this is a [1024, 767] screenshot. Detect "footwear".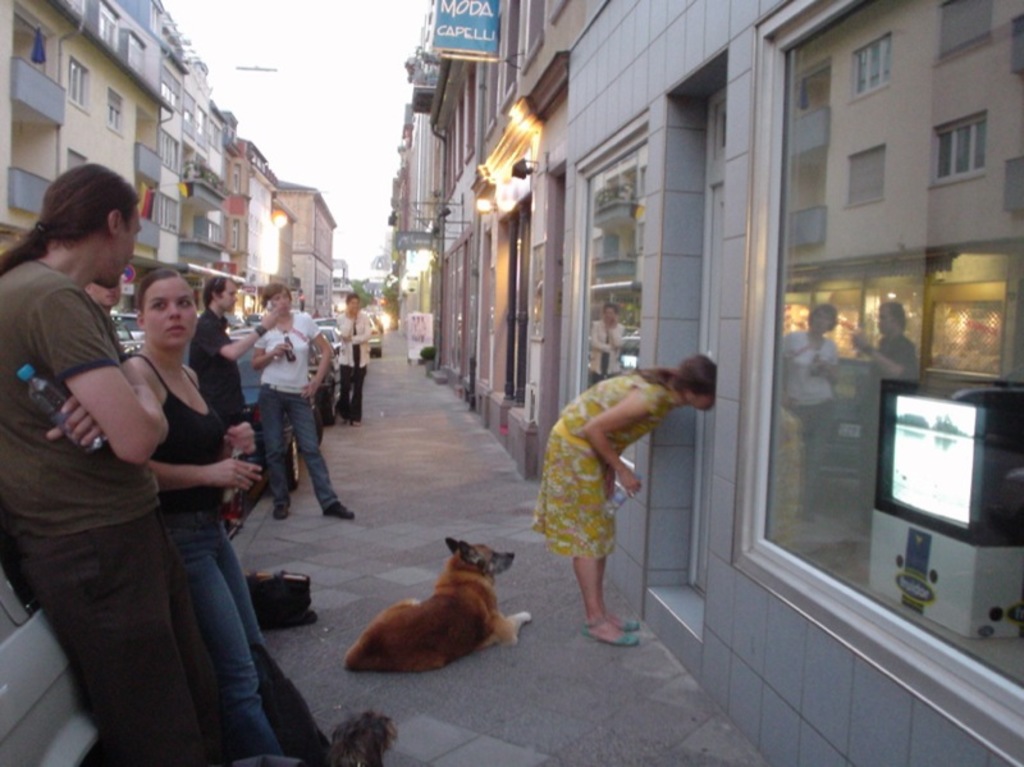
{"x1": 581, "y1": 629, "x2": 640, "y2": 648}.
